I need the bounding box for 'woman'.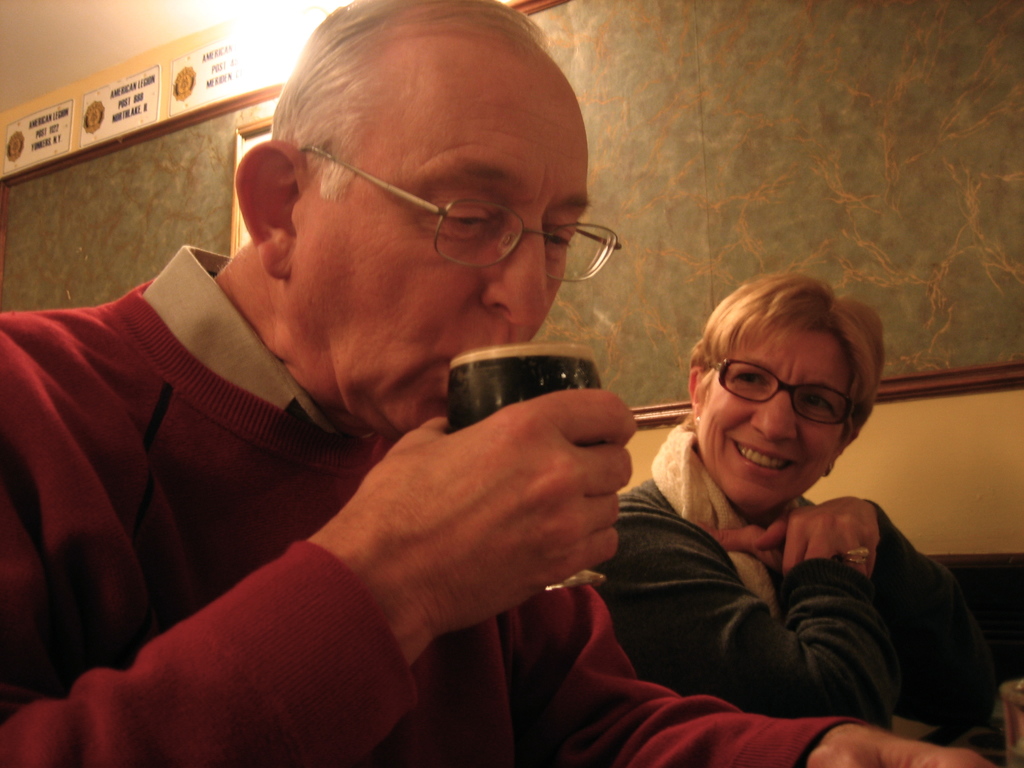
Here it is: <region>600, 259, 926, 758</region>.
